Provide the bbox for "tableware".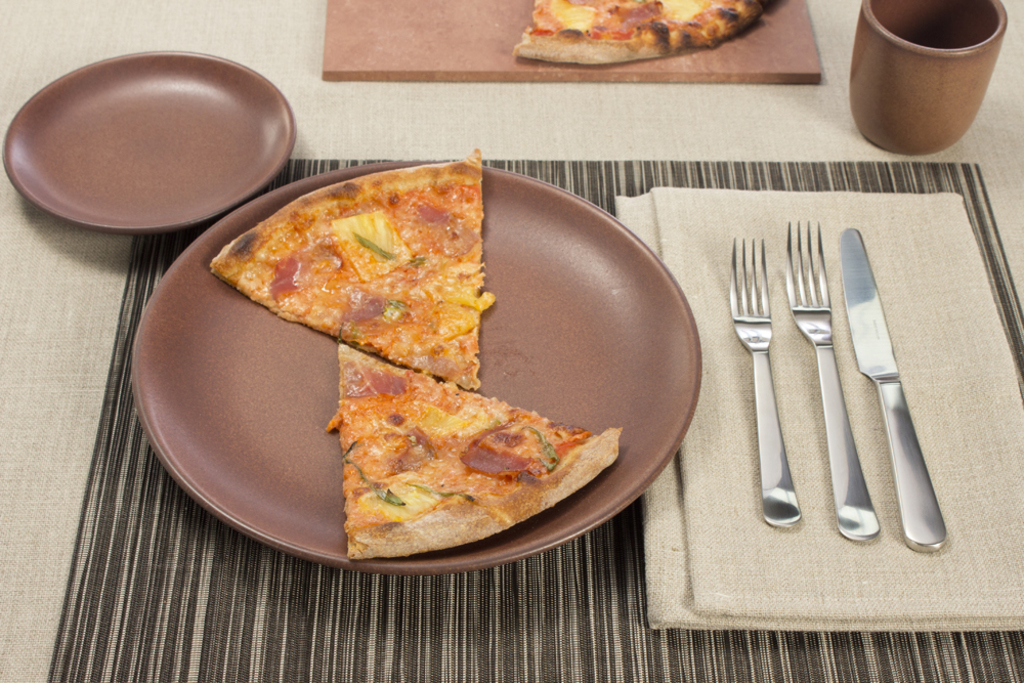
BBox(6, 60, 297, 226).
